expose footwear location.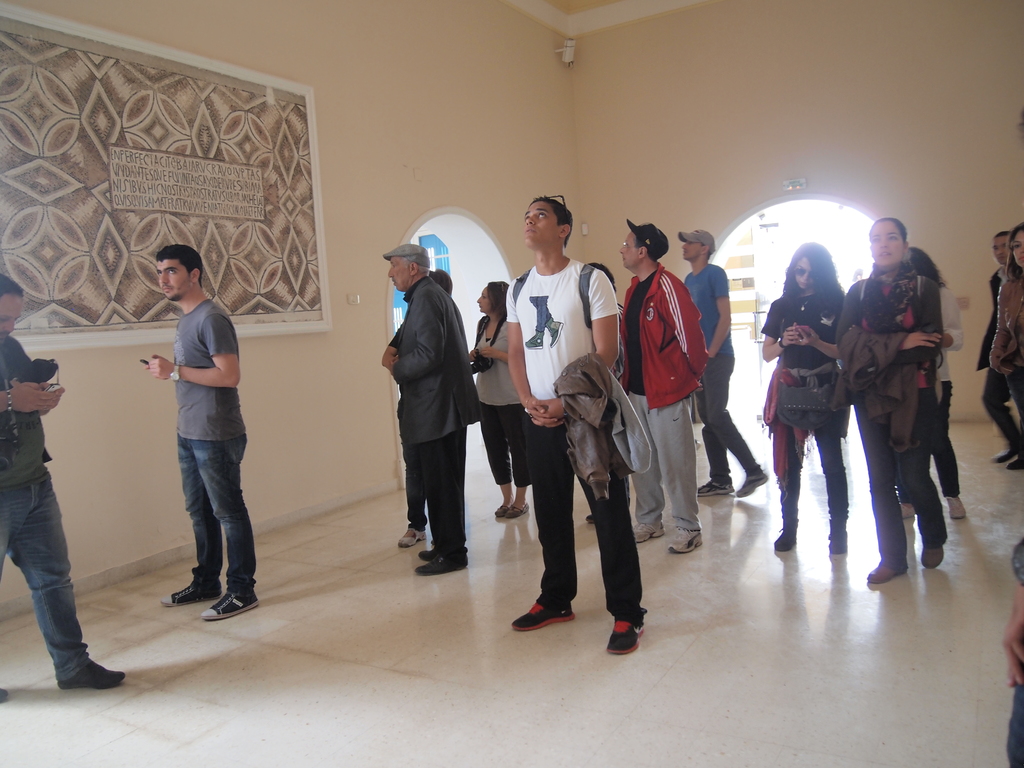
Exposed at [161, 582, 218, 607].
